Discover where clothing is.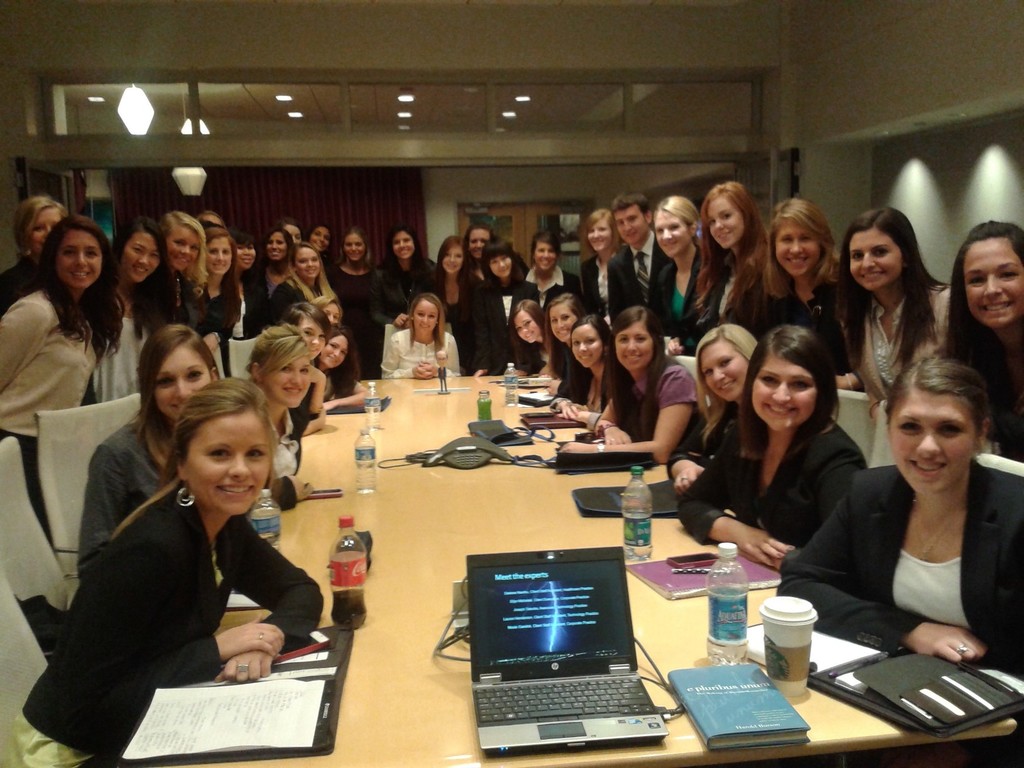
Discovered at l=334, t=264, r=374, b=383.
